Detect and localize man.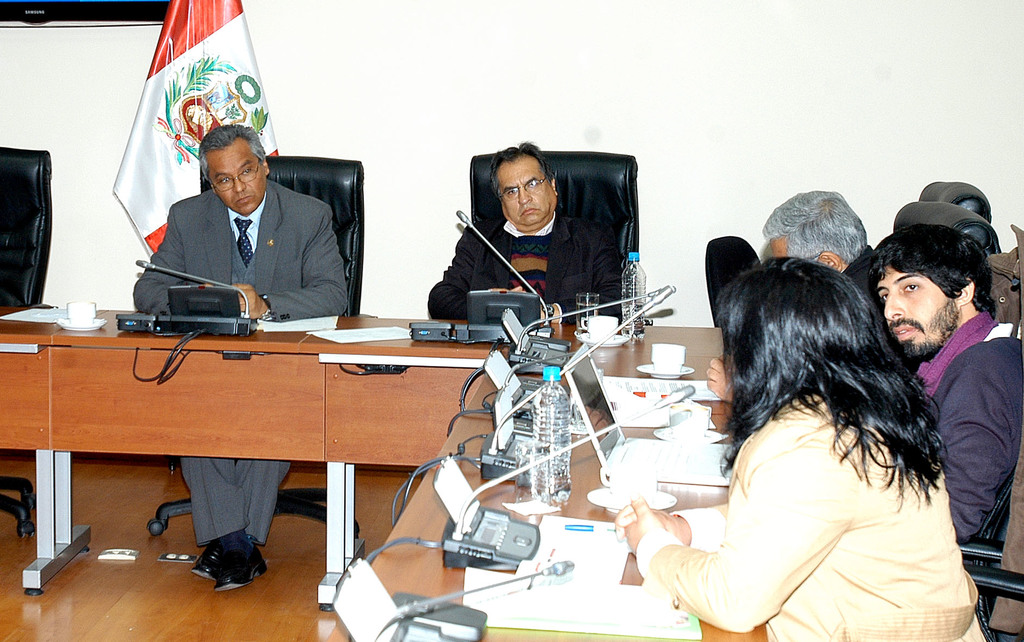
Localized at [700, 190, 883, 407].
